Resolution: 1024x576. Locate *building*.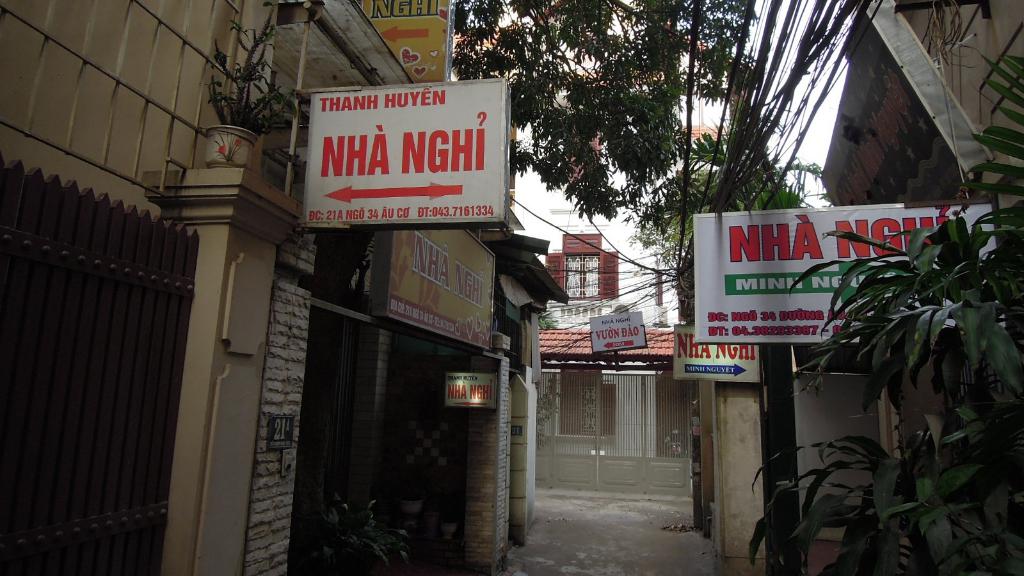
0/0/571/575.
